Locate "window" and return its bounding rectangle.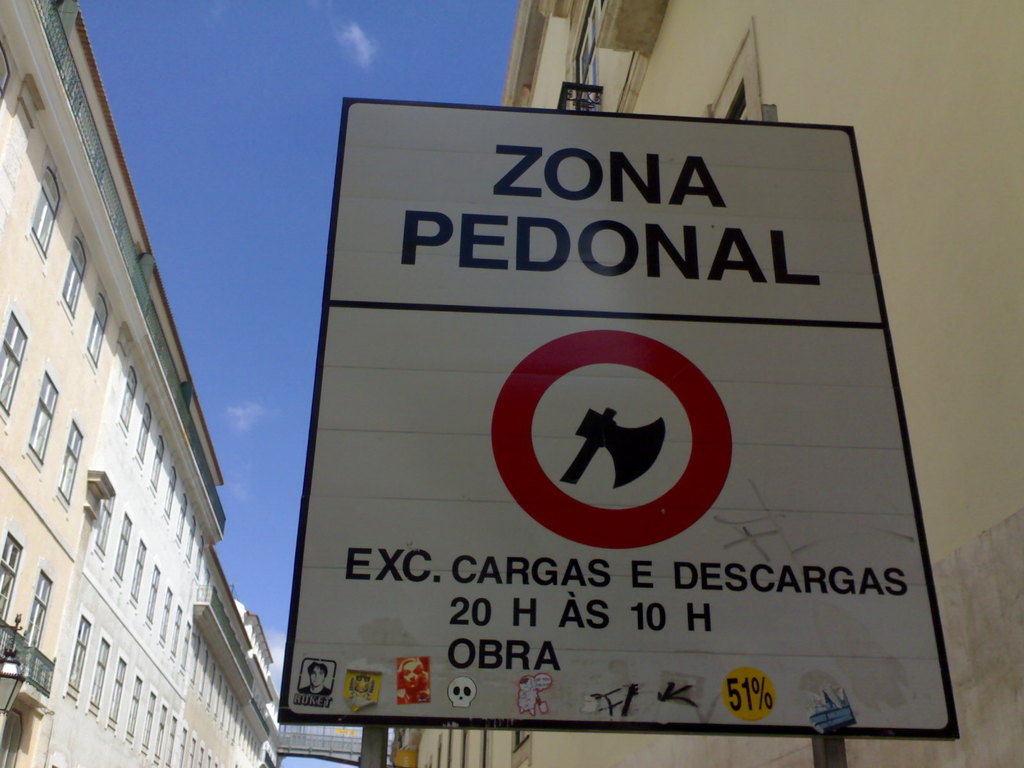
158/584/178/641.
